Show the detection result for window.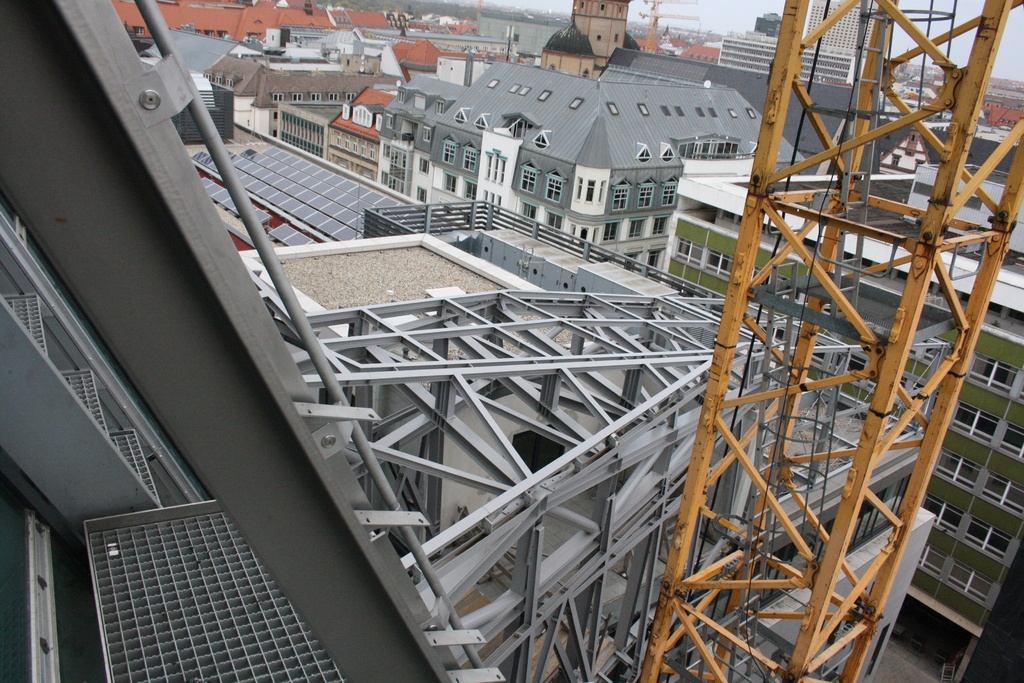
639/186/655/210.
